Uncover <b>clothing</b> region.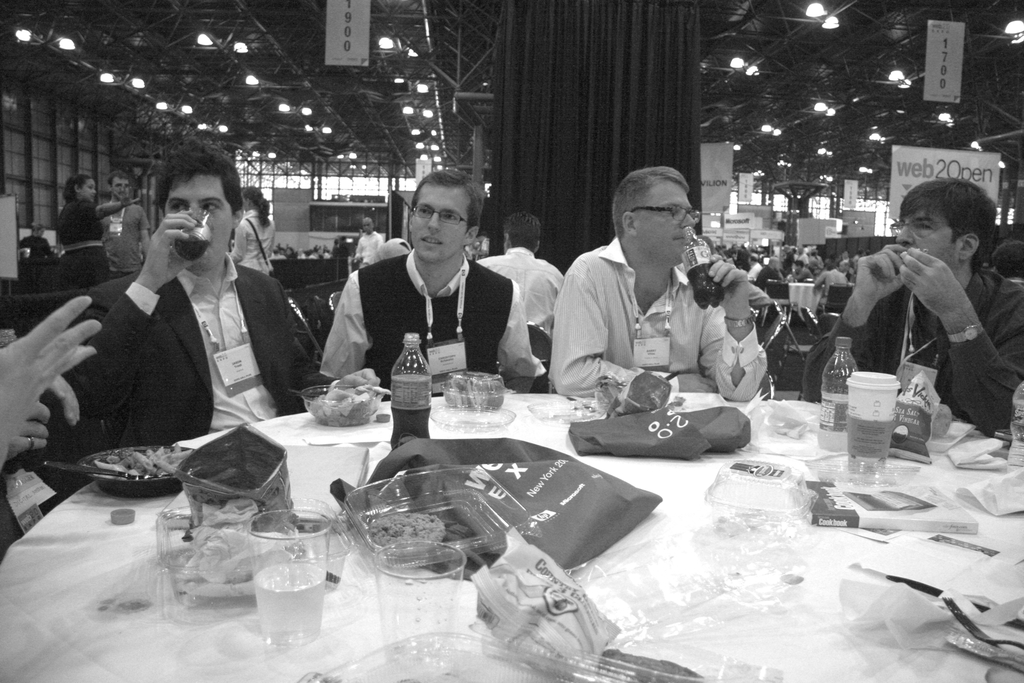
Uncovered: 69:267:321:466.
